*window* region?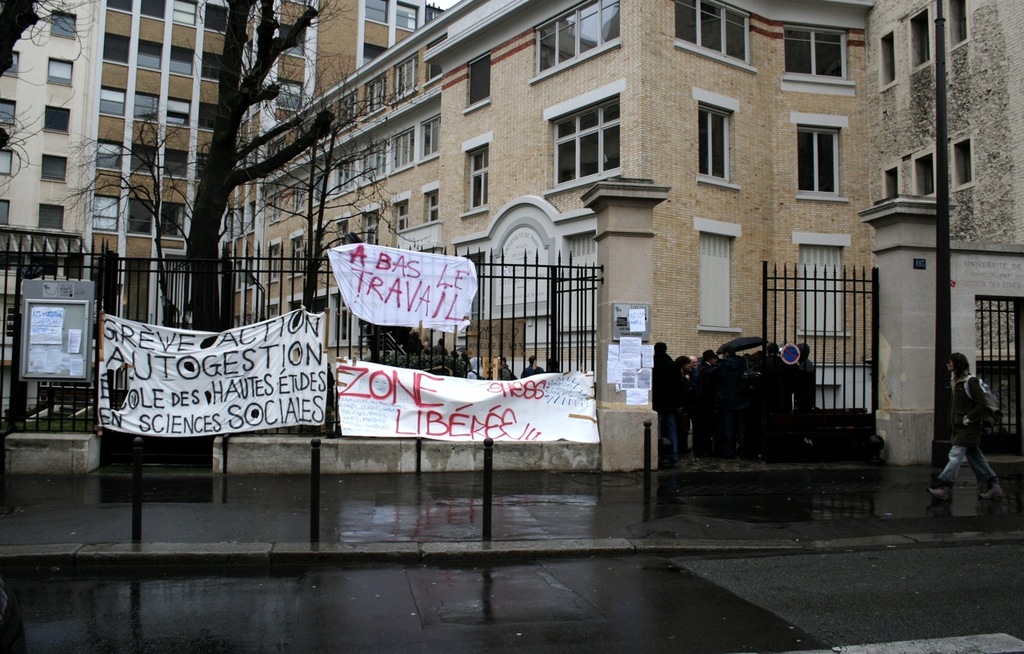
{"left": 130, "top": 197, "right": 154, "bottom": 236}
